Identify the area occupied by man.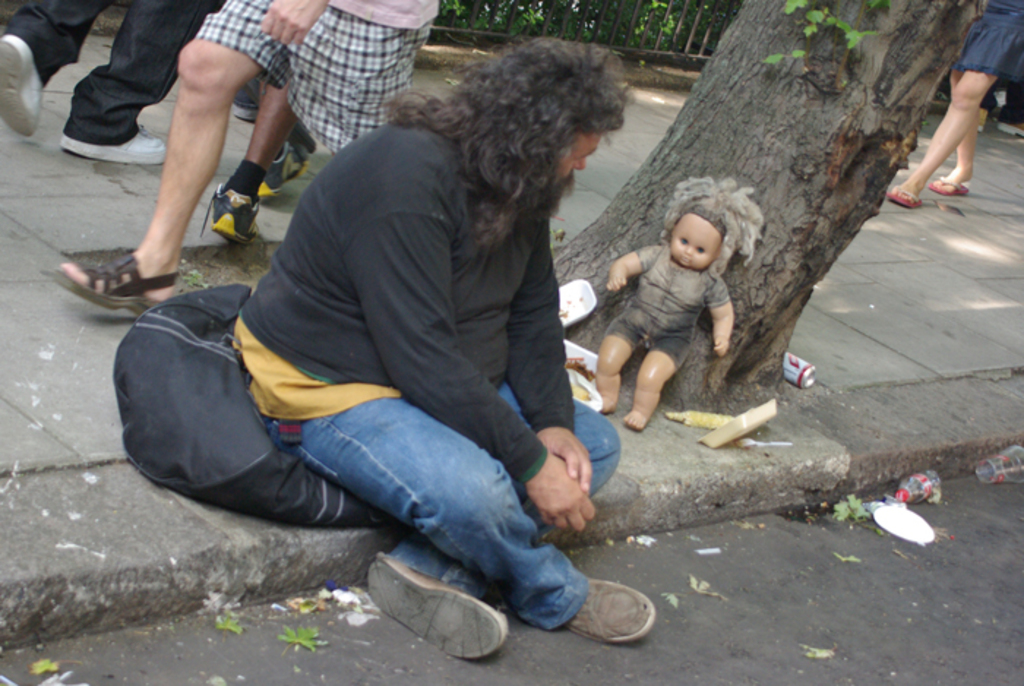
Area: (left=0, top=0, right=222, bottom=170).
